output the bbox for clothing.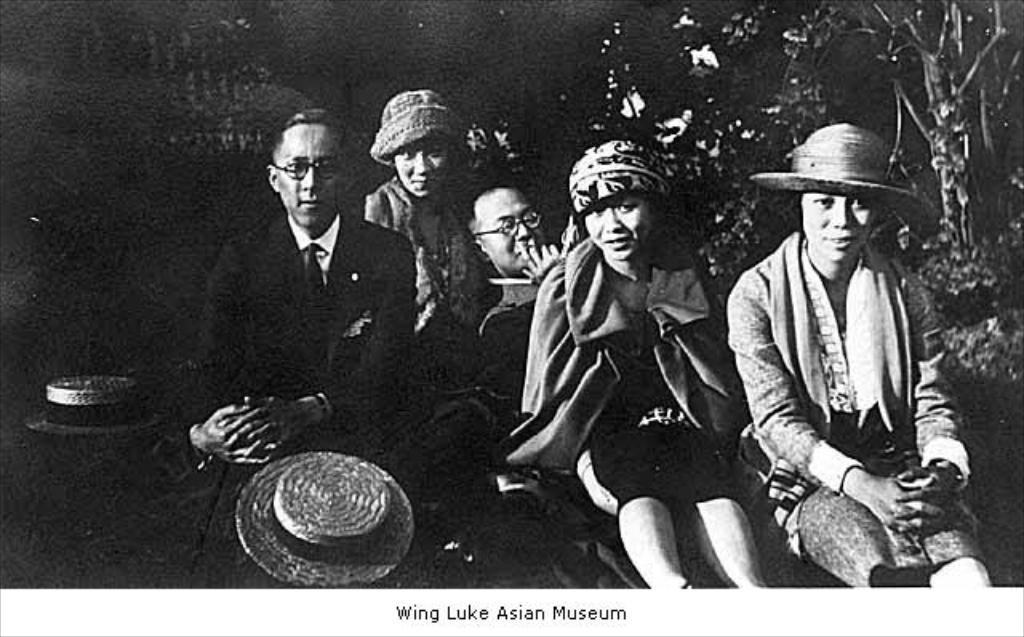
l=190, t=211, r=490, b=583.
